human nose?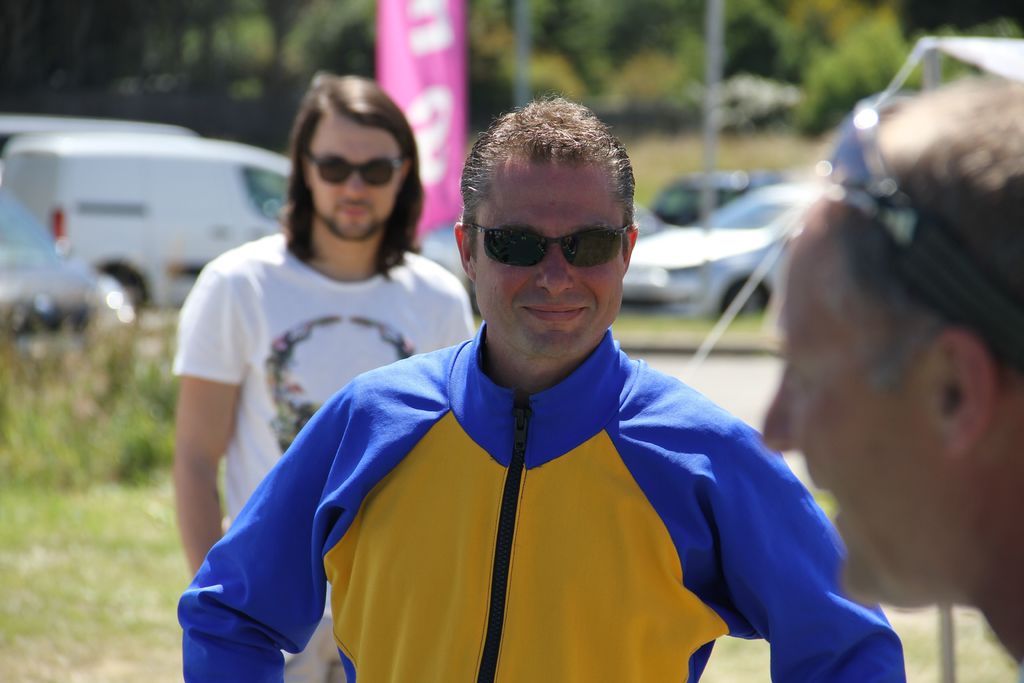
bbox=(538, 244, 573, 293)
